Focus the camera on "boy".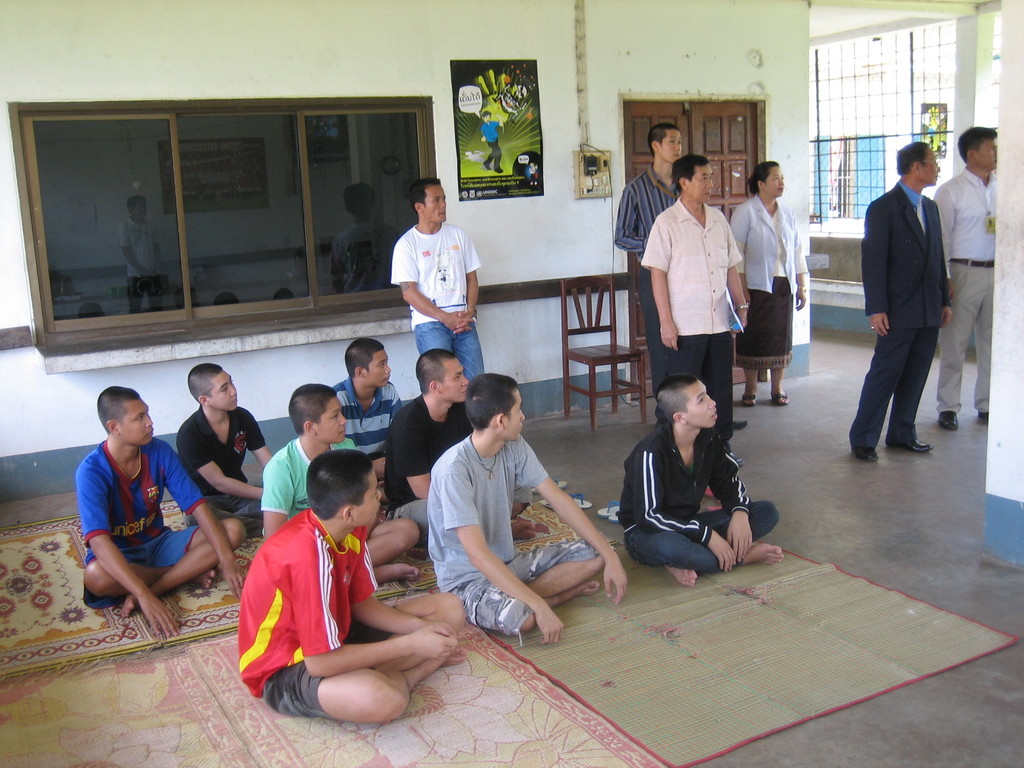
Focus region: {"x1": 175, "y1": 356, "x2": 274, "y2": 525}.
